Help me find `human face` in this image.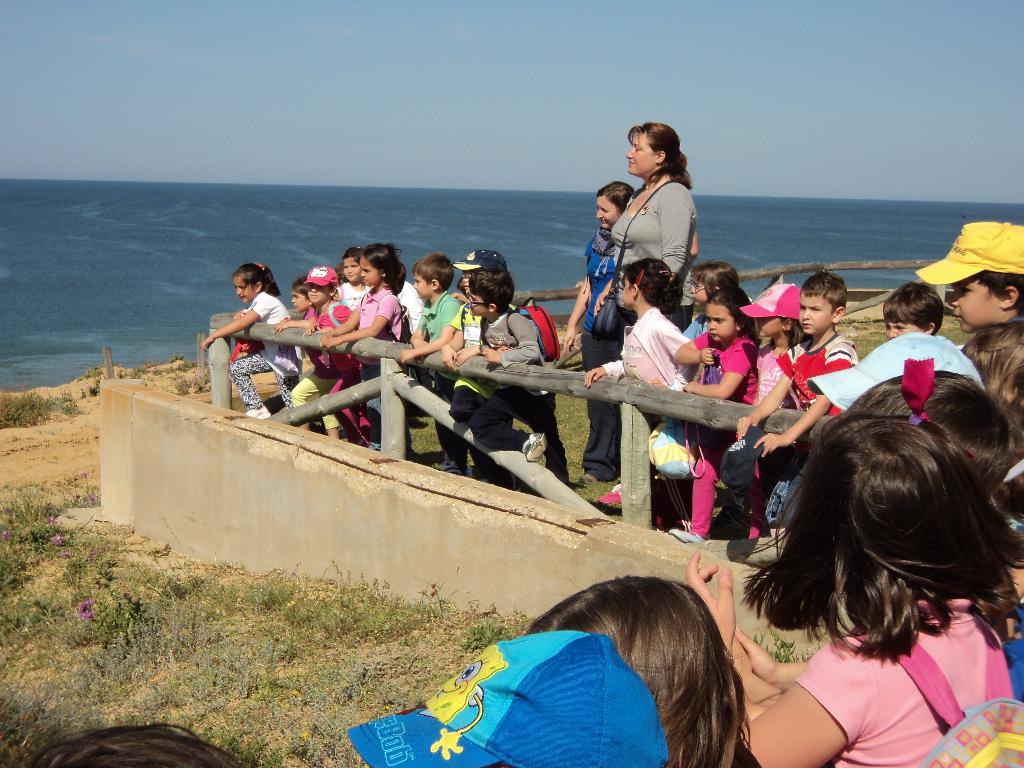
Found it: BBox(621, 273, 640, 310).
